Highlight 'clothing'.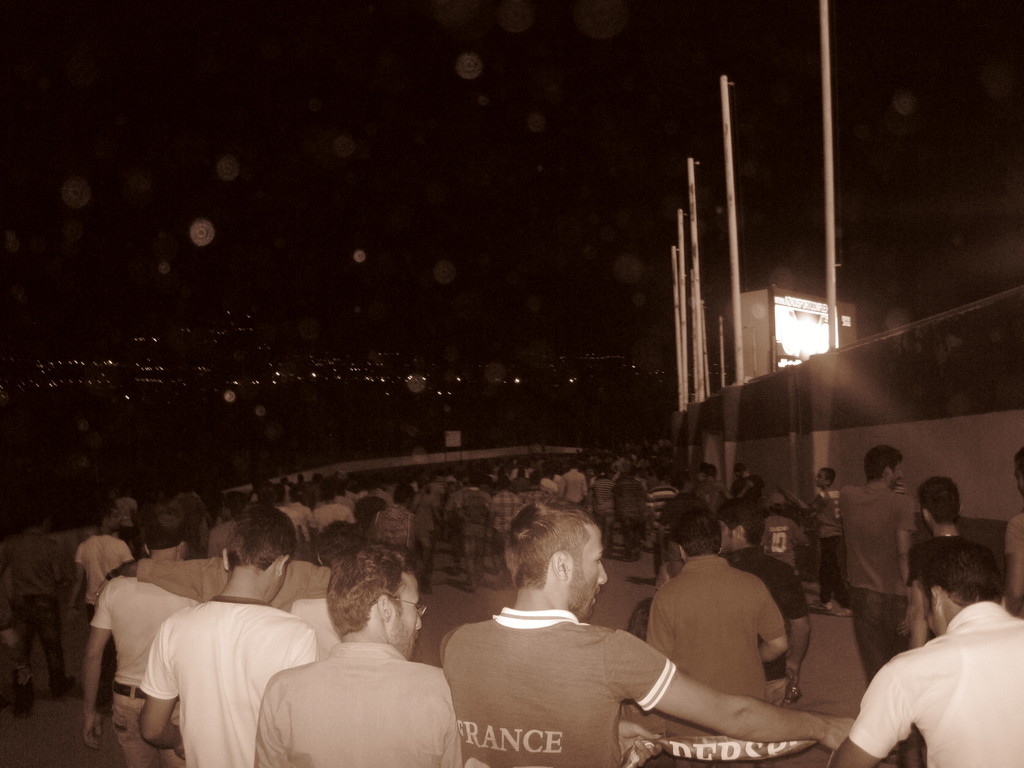
Highlighted region: 848:594:1021:764.
